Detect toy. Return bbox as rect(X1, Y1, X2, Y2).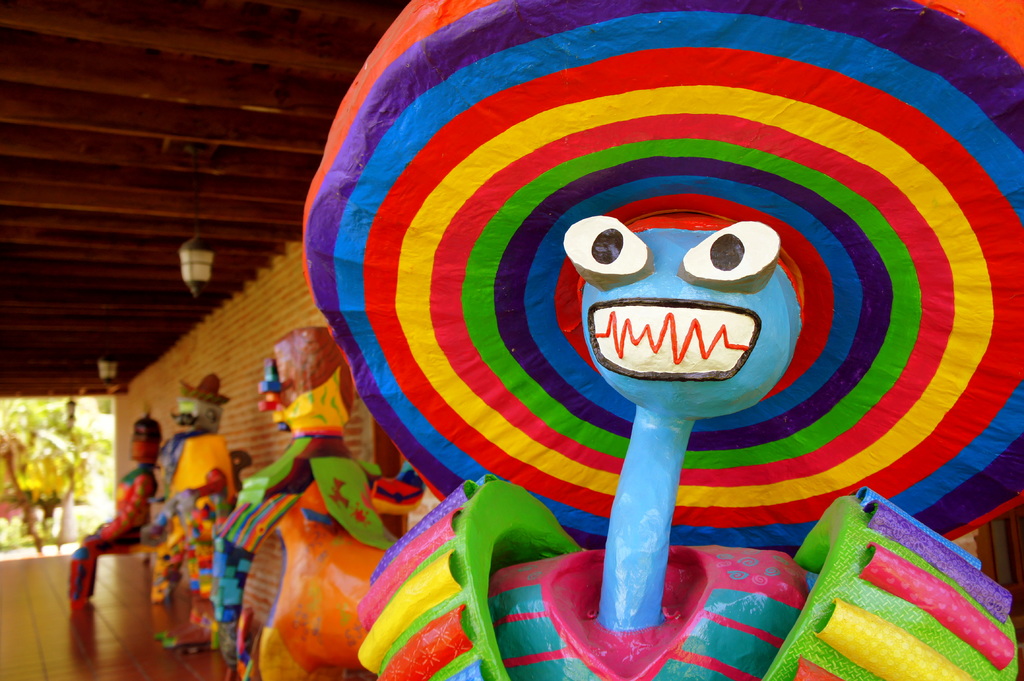
rect(66, 402, 159, 600).
